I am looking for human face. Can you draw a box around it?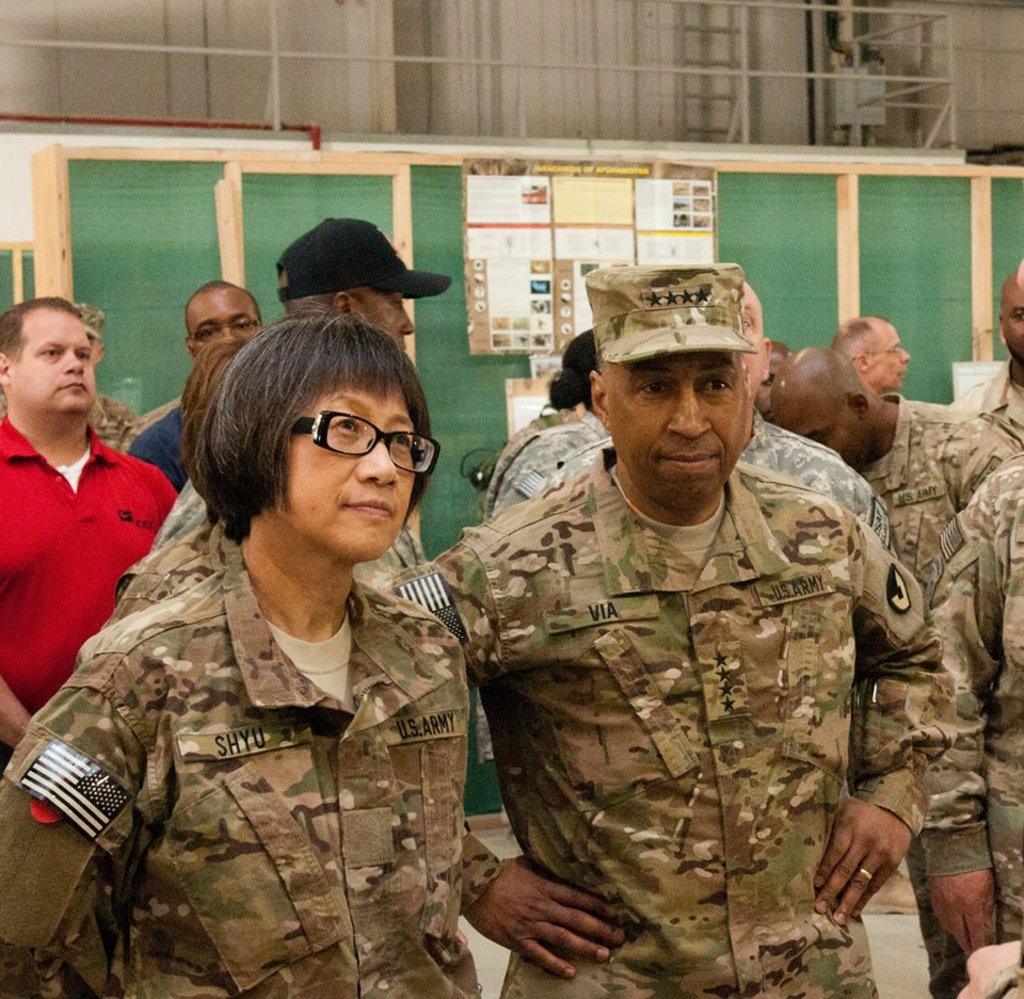
Sure, the bounding box is x1=771 y1=406 x2=874 y2=473.
